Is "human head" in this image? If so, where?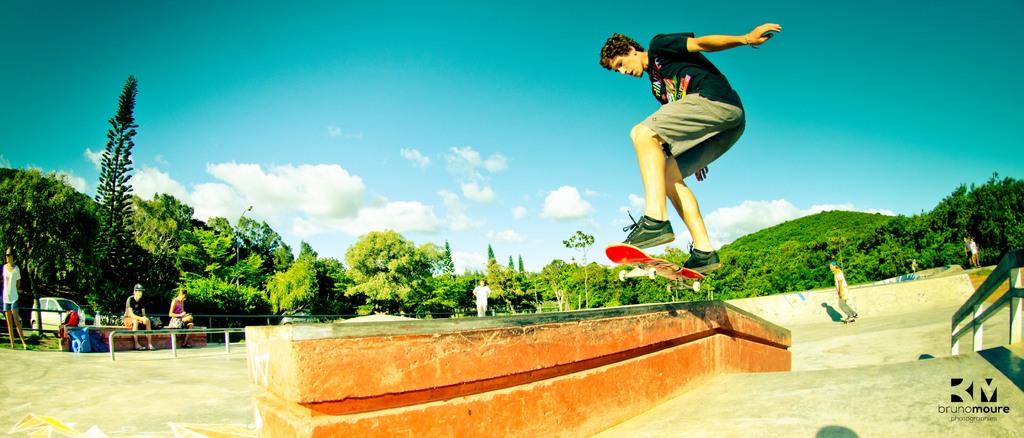
Yes, at Rect(593, 30, 650, 75).
